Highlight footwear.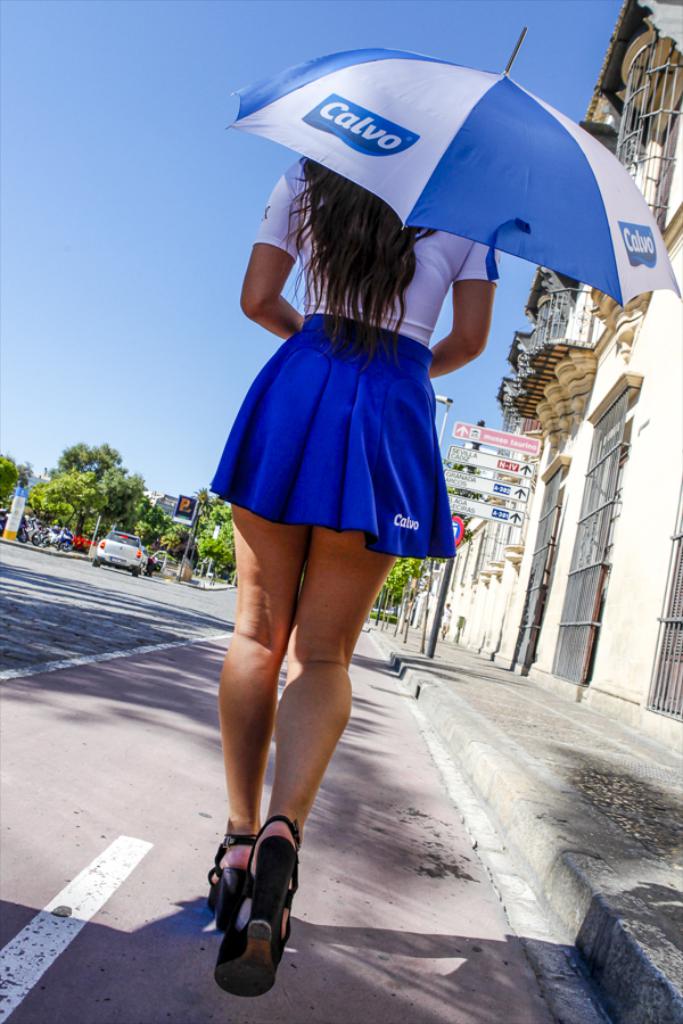
Highlighted region: box=[214, 817, 299, 997].
